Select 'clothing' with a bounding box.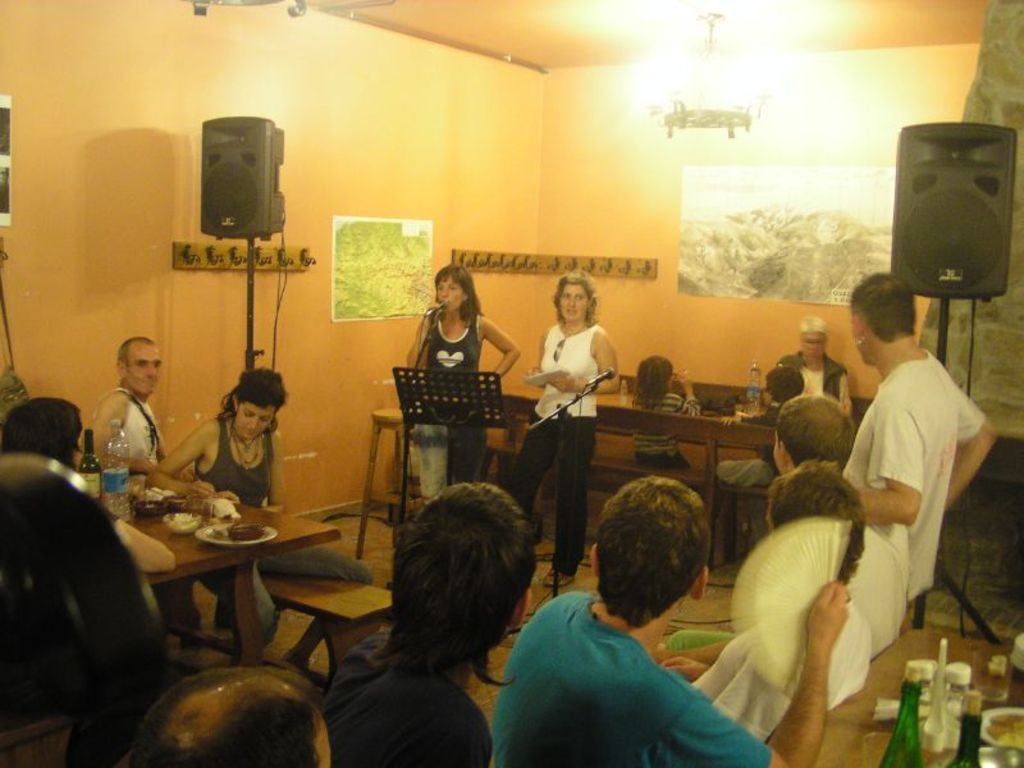
(631,388,699,466).
